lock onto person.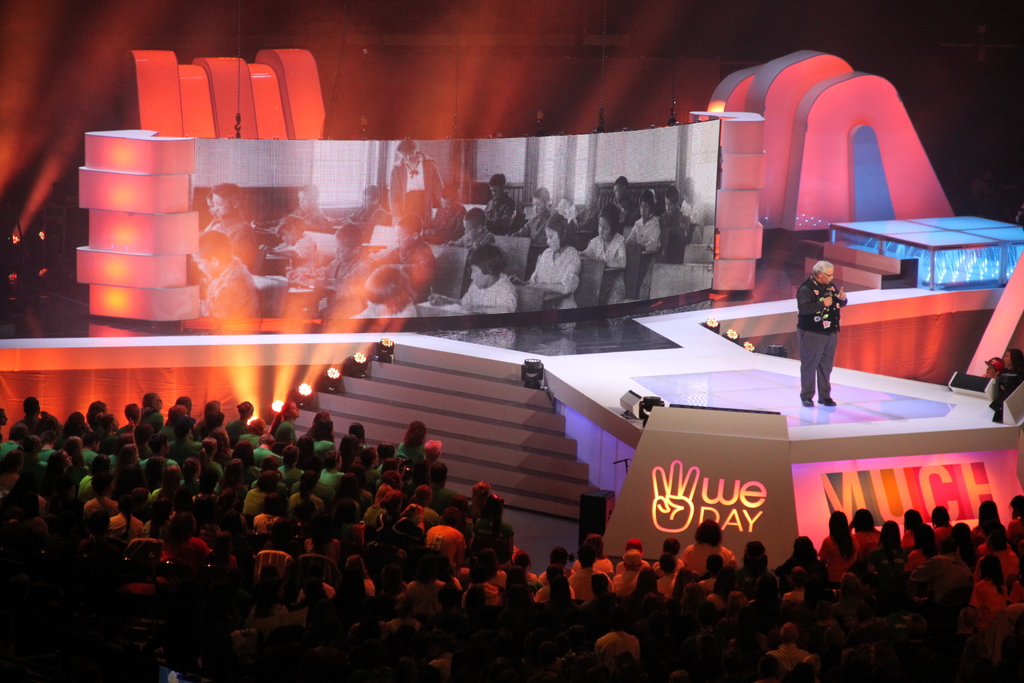
Locked: box=[842, 507, 874, 552].
